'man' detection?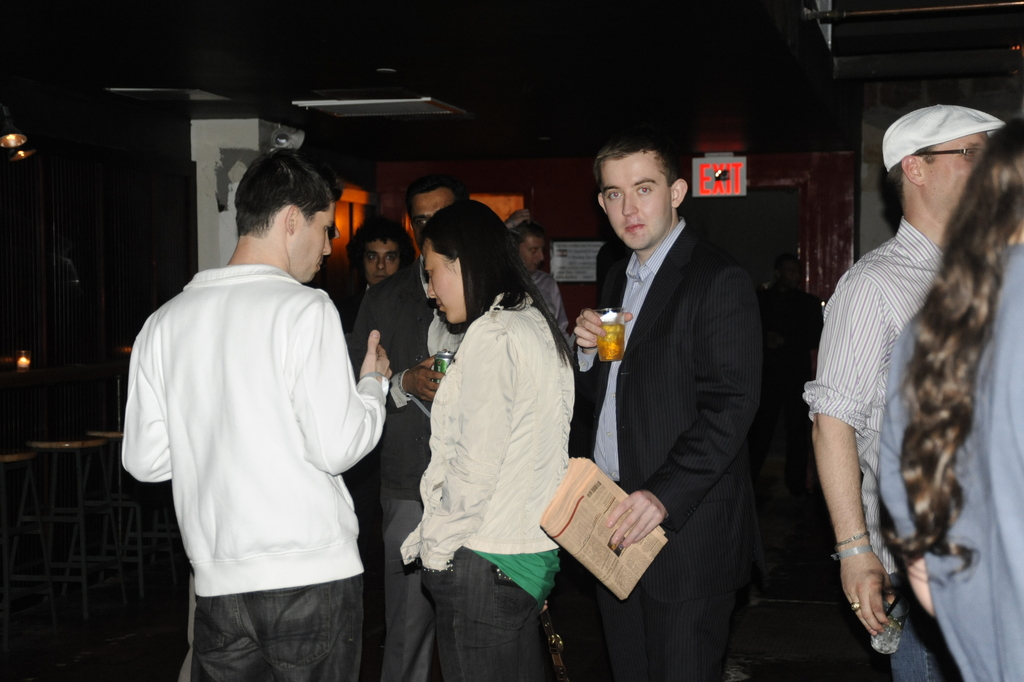
region(504, 209, 567, 327)
